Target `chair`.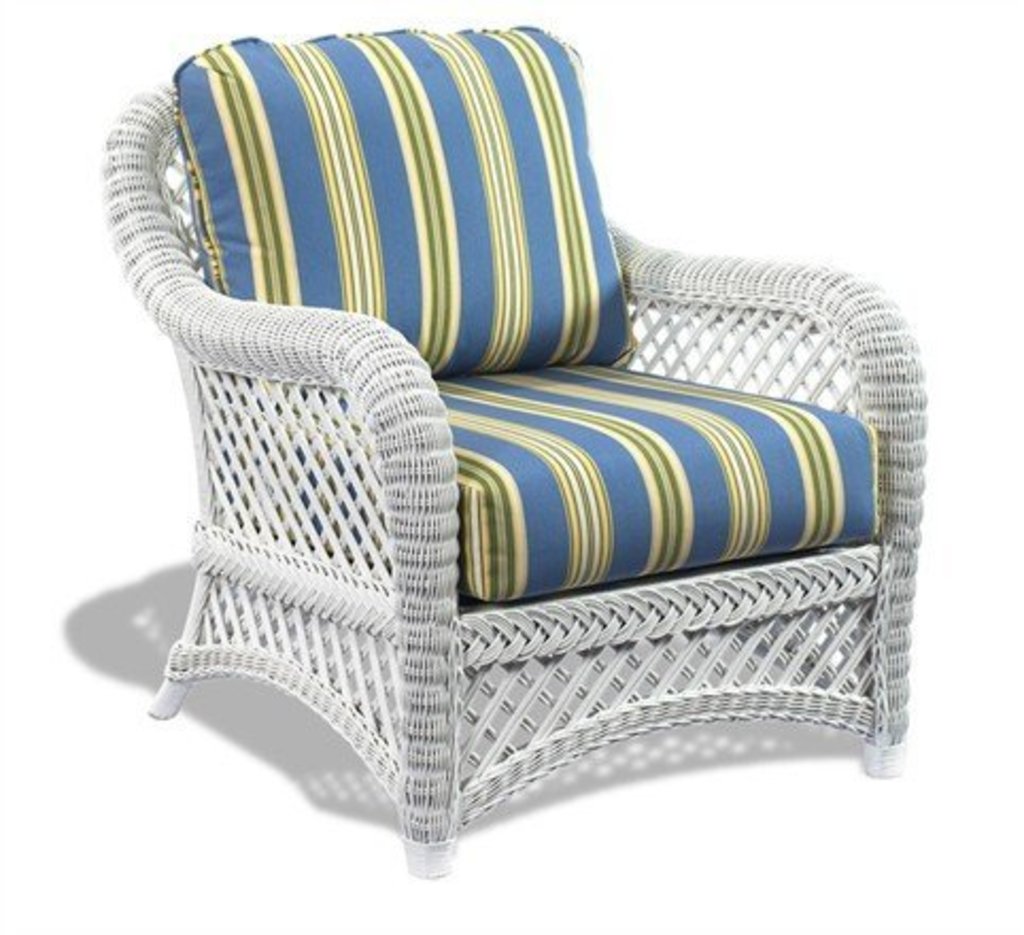
Target region: 66 30 909 884.
